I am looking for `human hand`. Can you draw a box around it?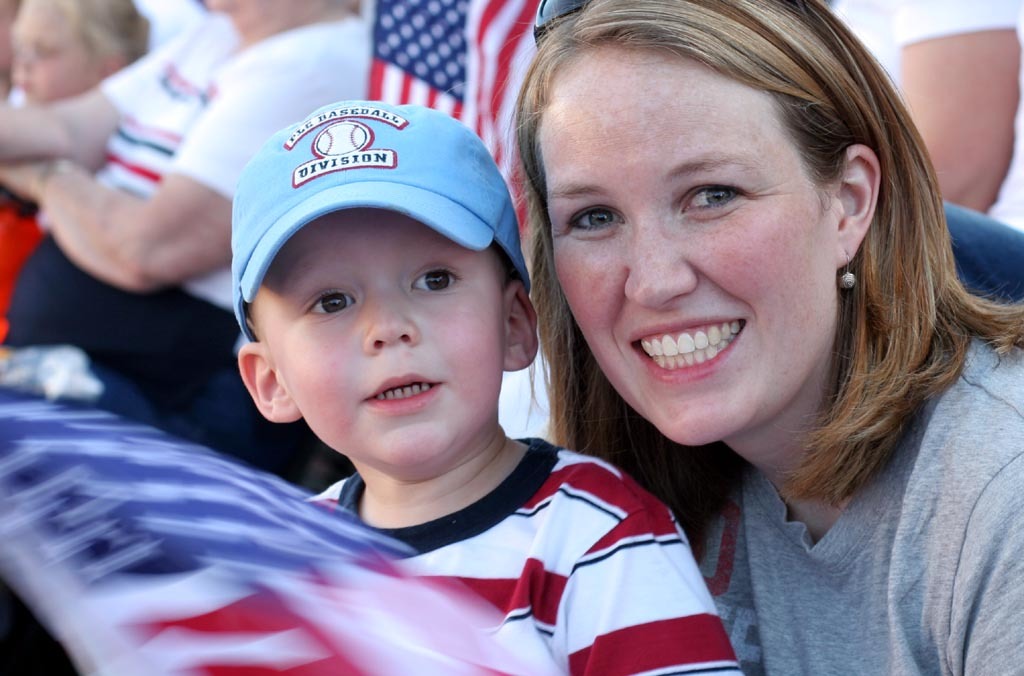
Sure, the bounding box is [x1=0, y1=164, x2=54, y2=193].
